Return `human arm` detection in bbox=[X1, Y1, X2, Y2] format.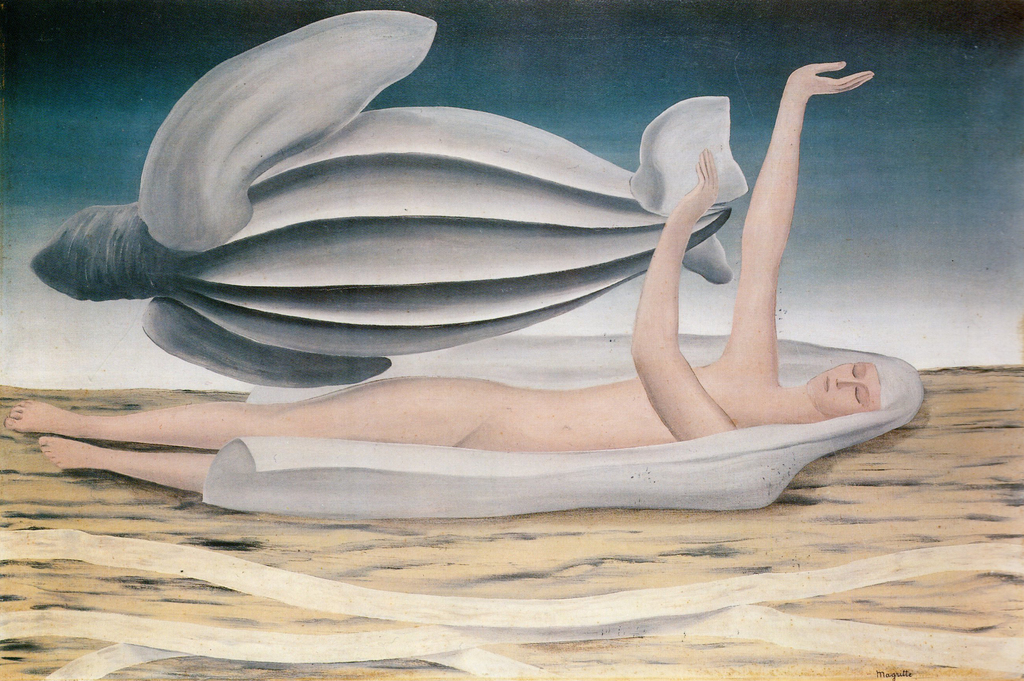
bbox=[732, 62, 850, 394].
